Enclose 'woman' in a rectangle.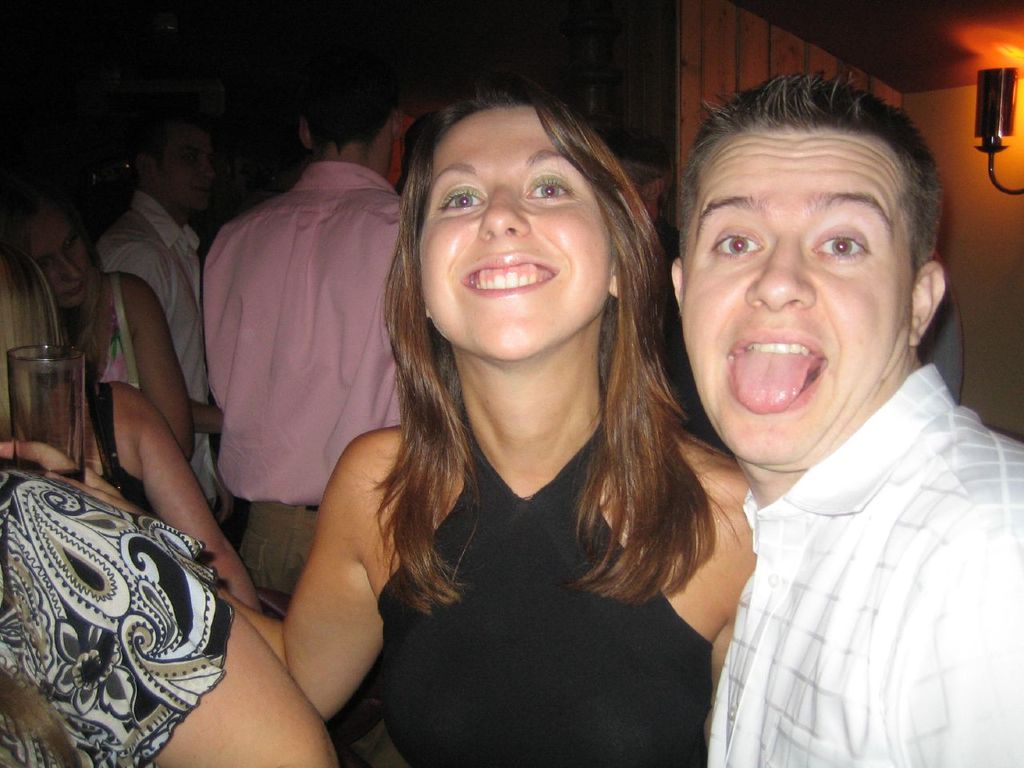
252, 72, 754, 767.
